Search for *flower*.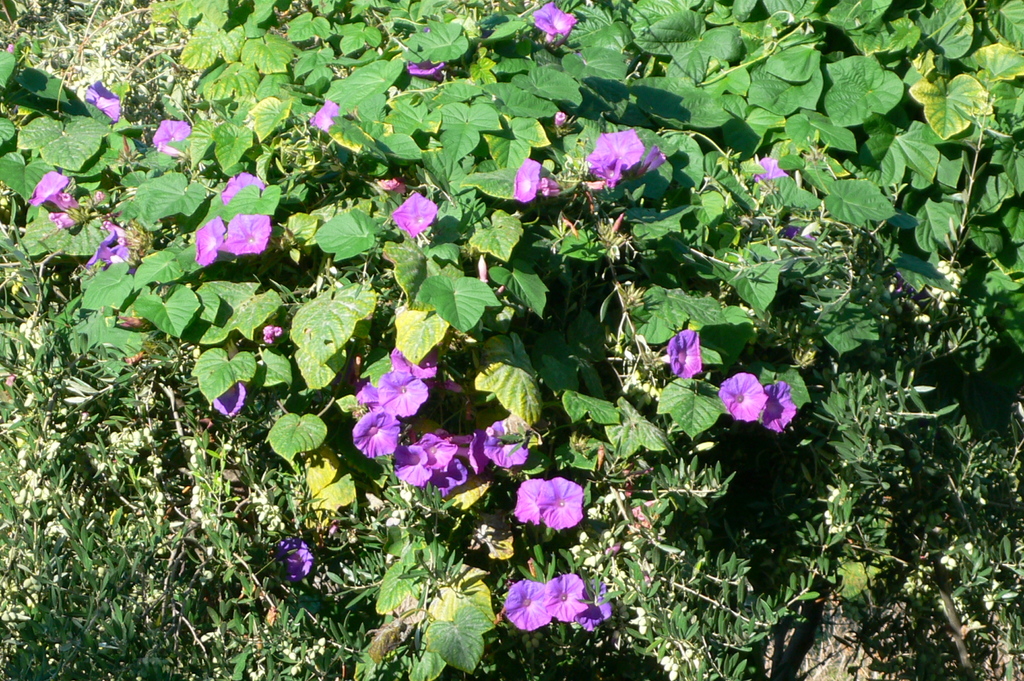
Found at bbox=(394, 450, 425, 482).
